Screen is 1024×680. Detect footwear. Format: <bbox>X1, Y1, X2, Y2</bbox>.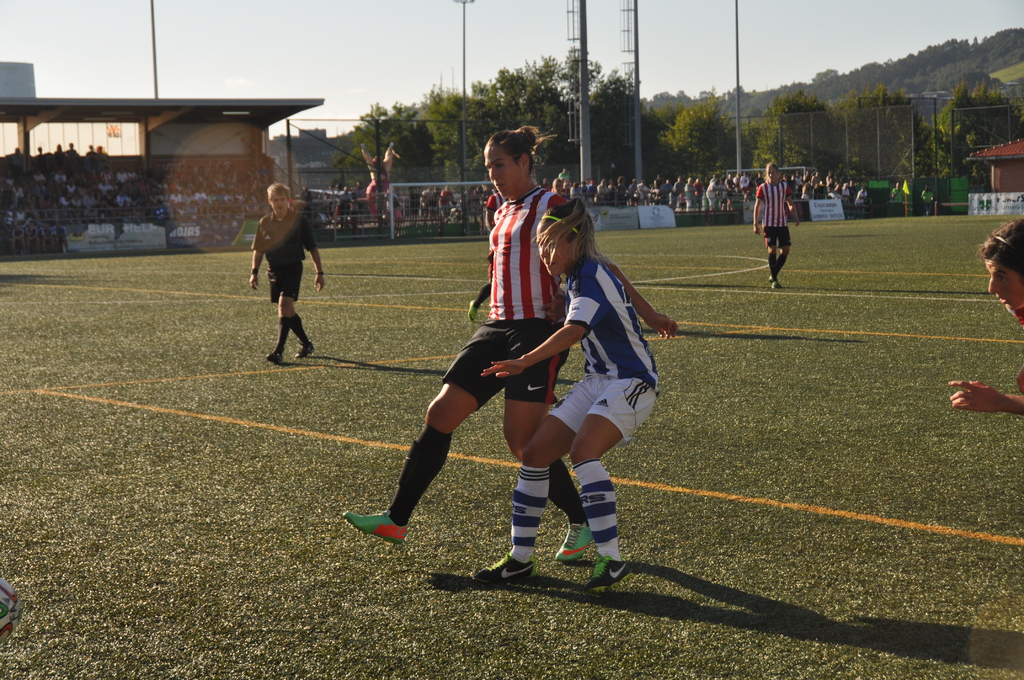
<bbox>470, 551, 545, 581</bbox>.
